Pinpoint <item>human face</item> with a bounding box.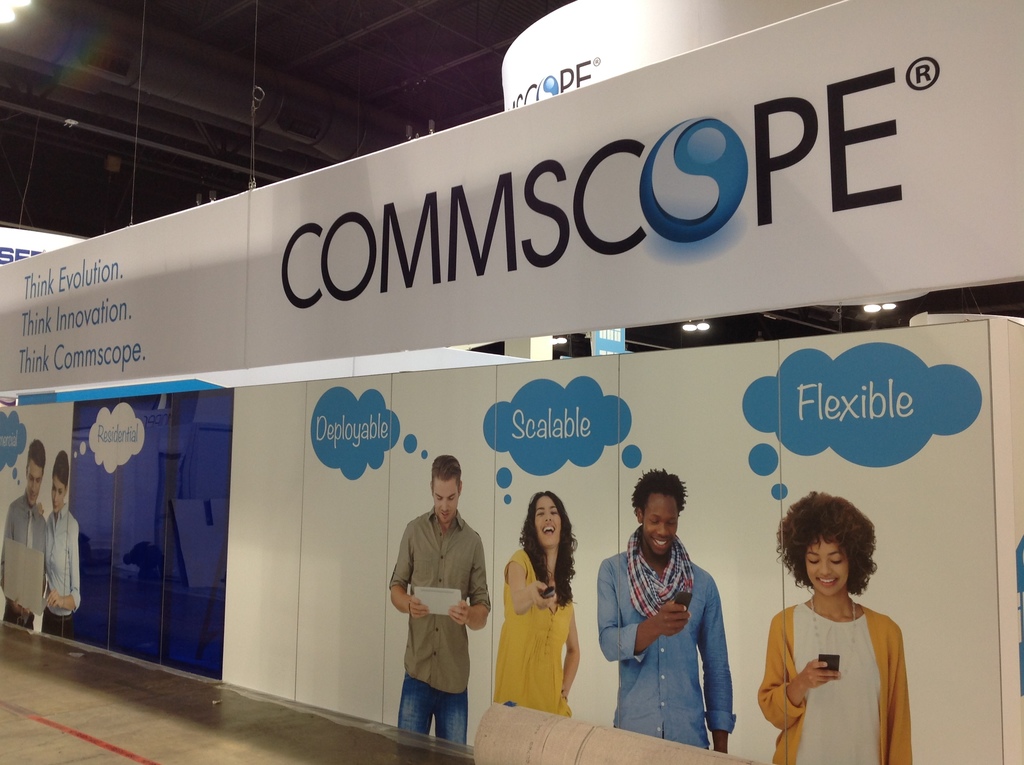
box(433, 480, 458, 524).
